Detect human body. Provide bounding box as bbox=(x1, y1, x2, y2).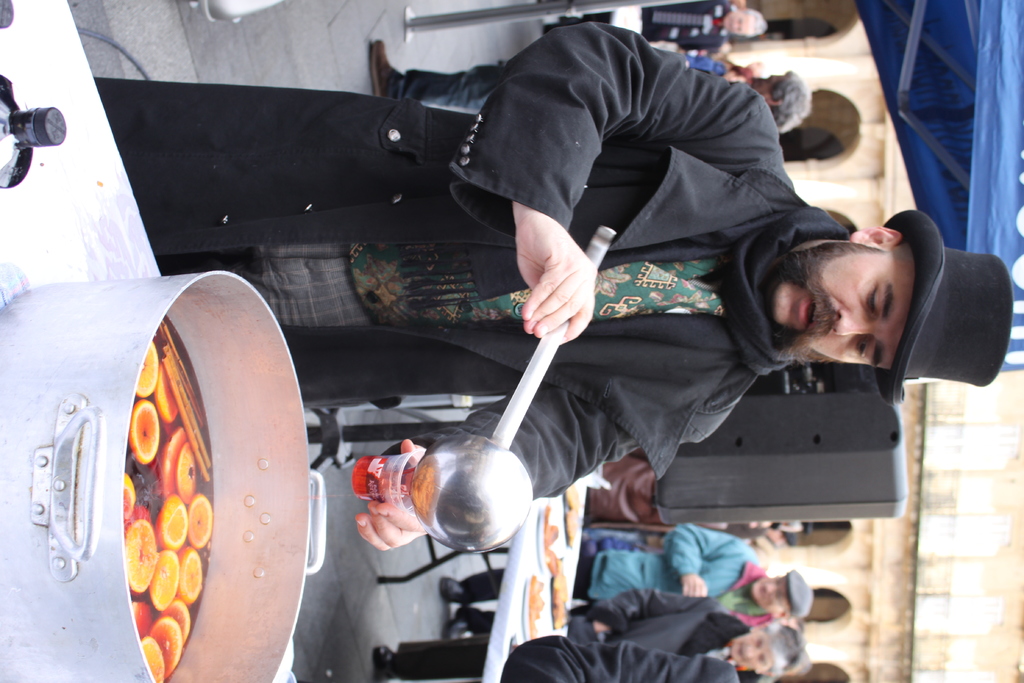
bbox=(370, 42, 751, 128).
